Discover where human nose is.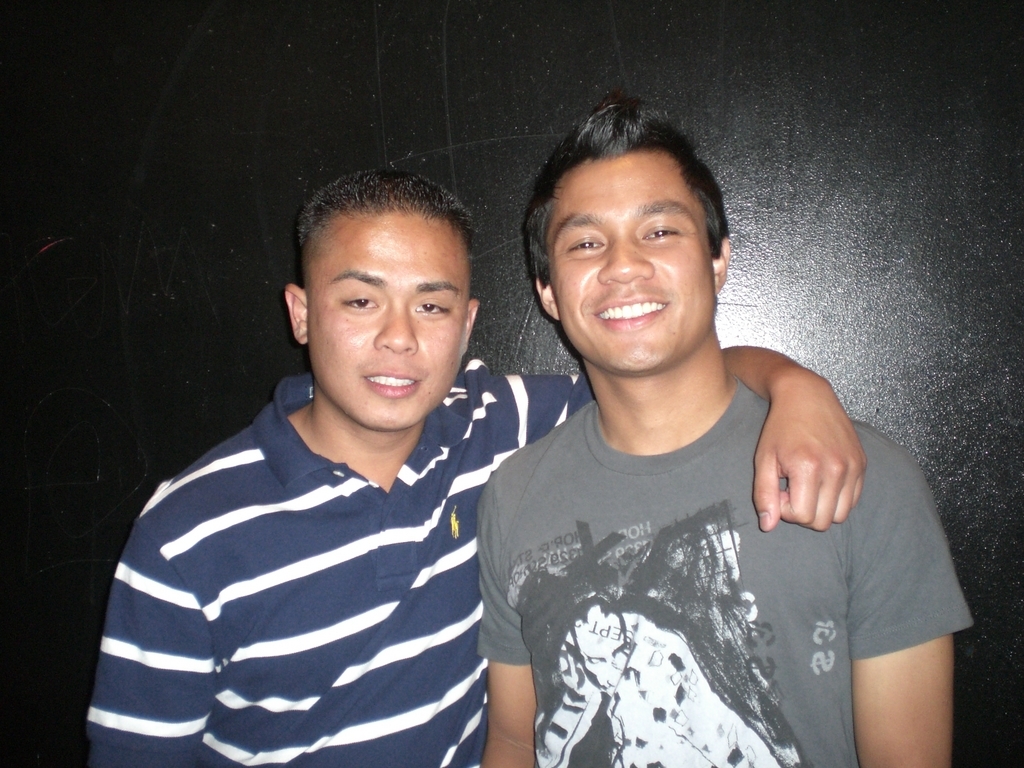
Discovered at bbox=(369, 308, 420, 353).
